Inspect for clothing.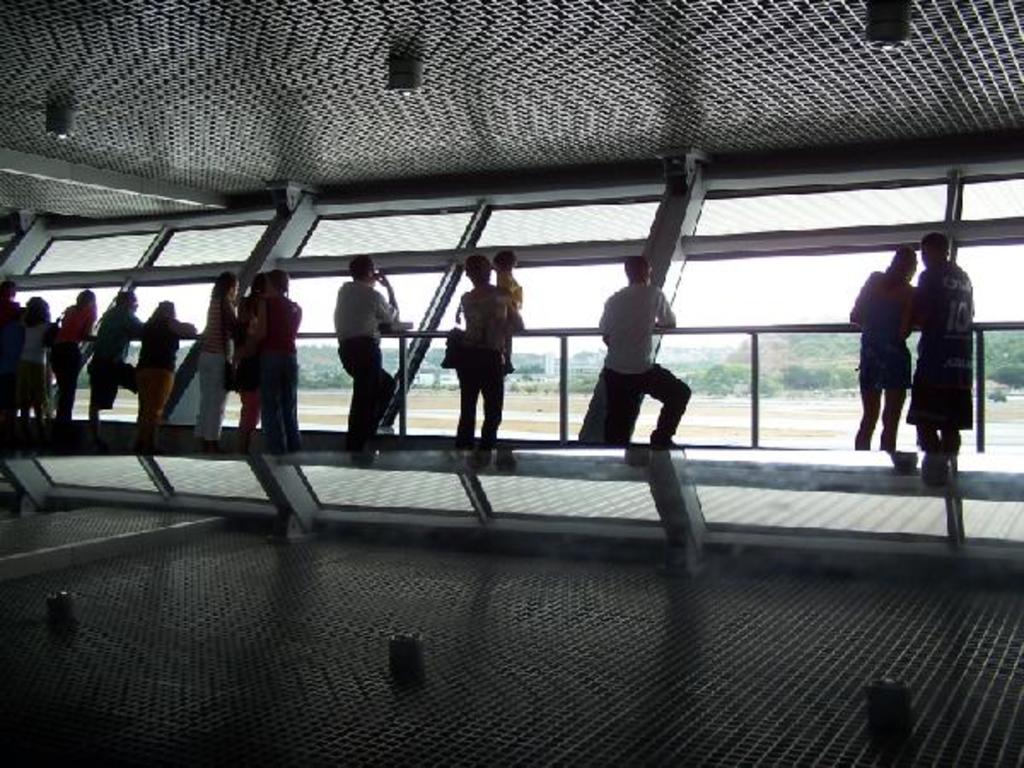
Inspection: box(459, 292, 515, 451).
